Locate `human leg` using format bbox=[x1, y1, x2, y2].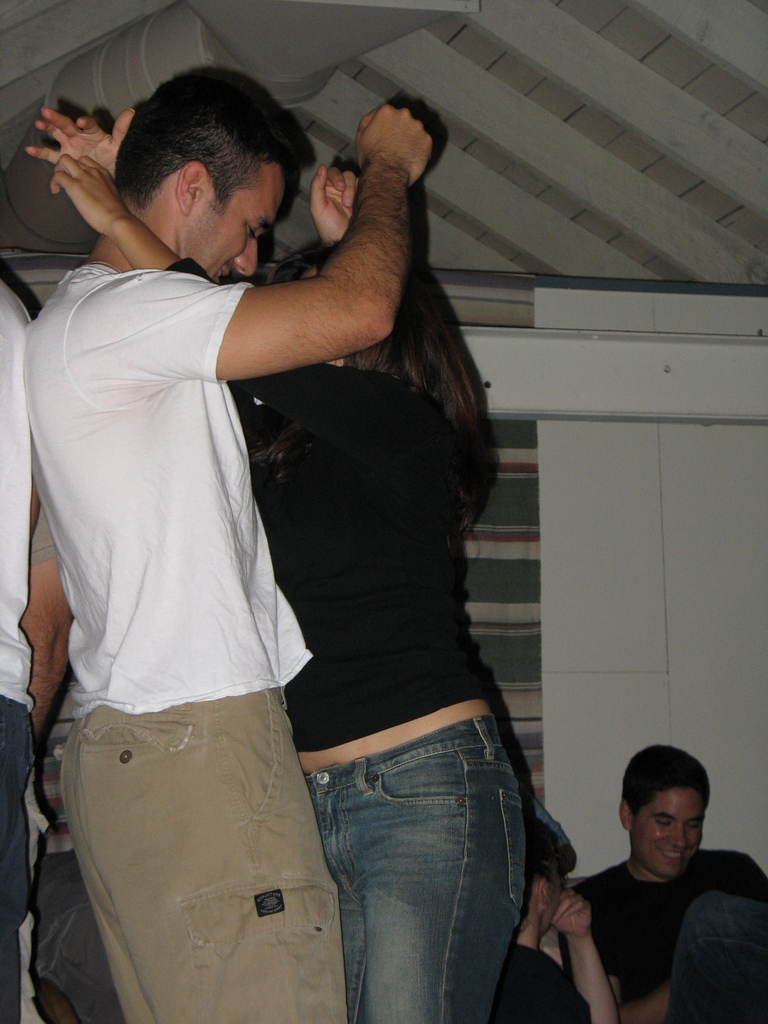
bbox=[669, 895, 767, 1019].
